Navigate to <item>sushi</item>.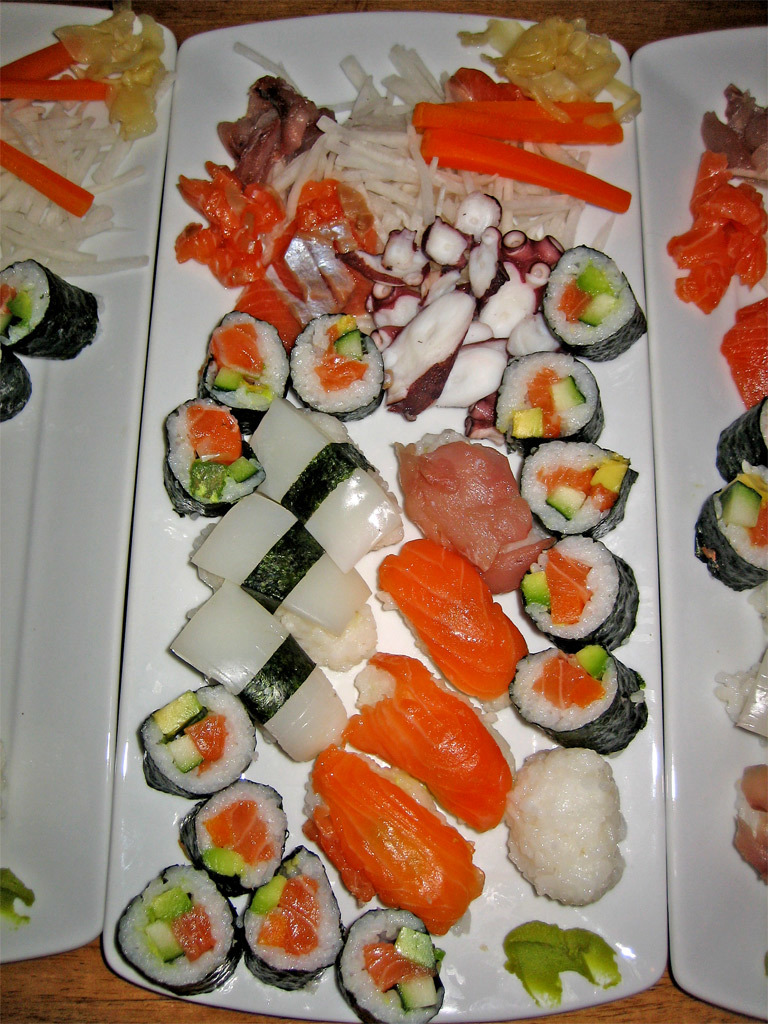
Navigation target: [left=104, top=865, right=234, bottom=993].
